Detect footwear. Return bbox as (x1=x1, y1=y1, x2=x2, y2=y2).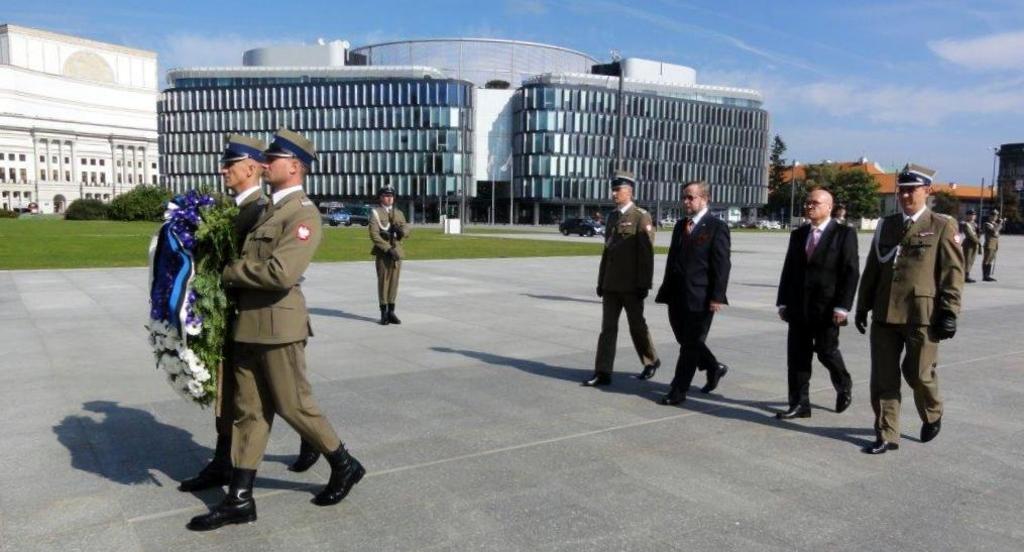
(x1=583, y1=374, x2=614, y2=389).
